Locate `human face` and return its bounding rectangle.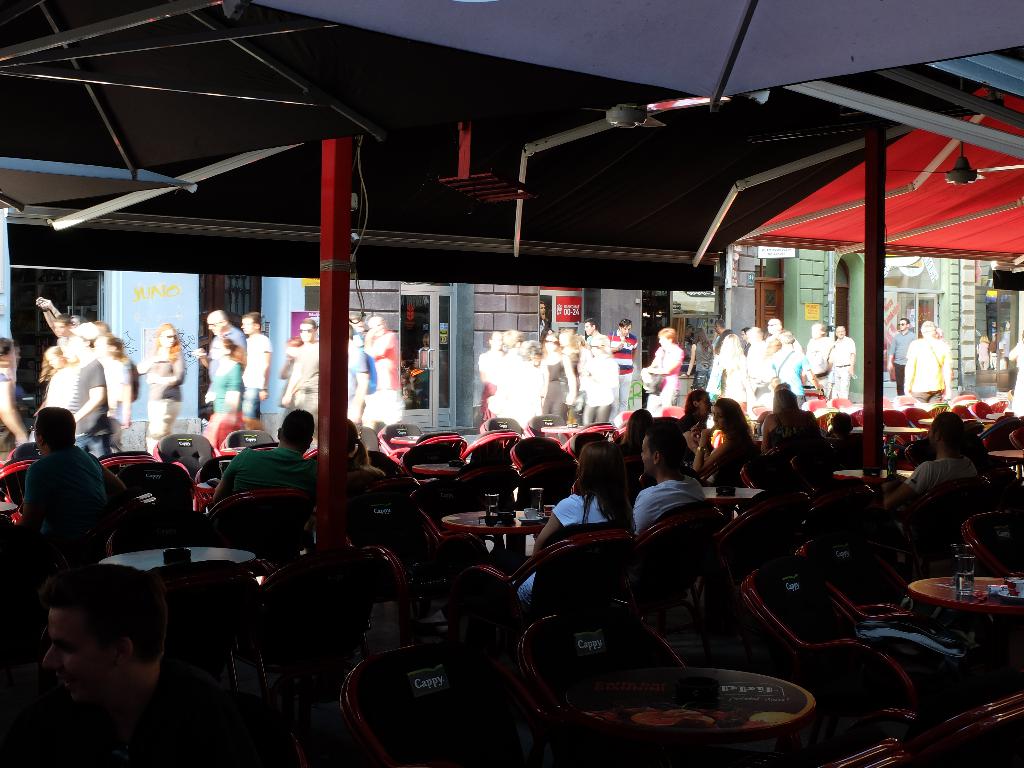
<bbox>691, 392, 710, 426</bbox>.
